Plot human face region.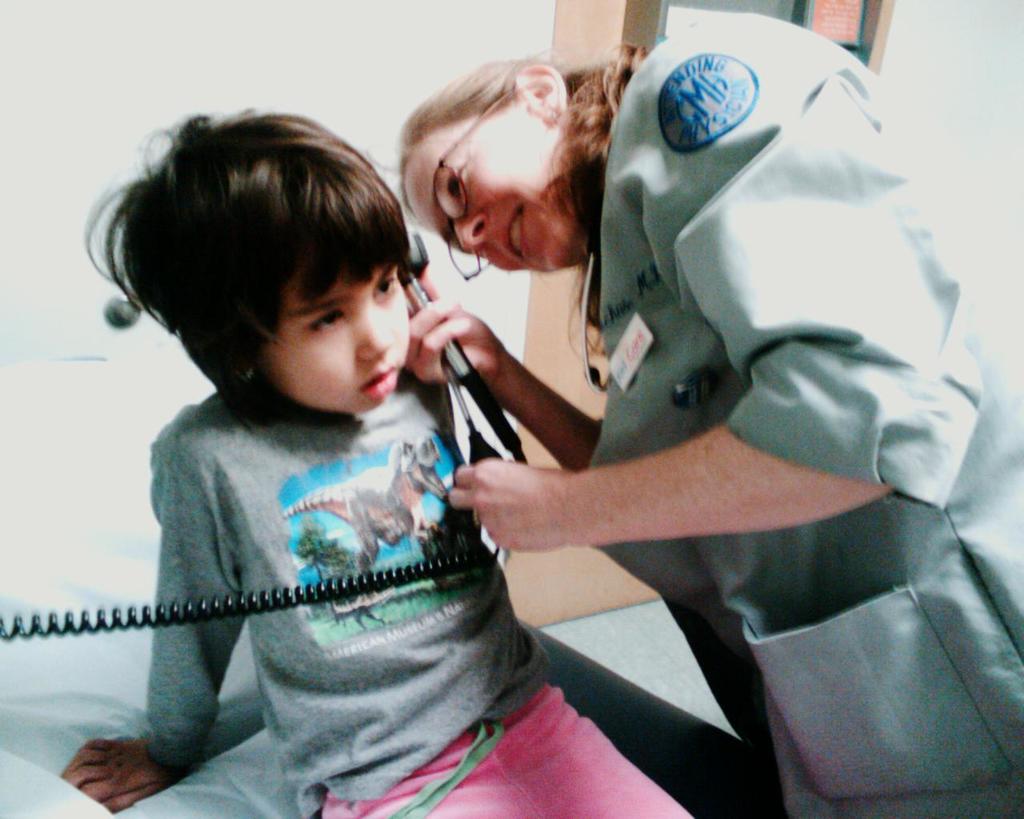
Plotted at (402, 106, 586, 279).
